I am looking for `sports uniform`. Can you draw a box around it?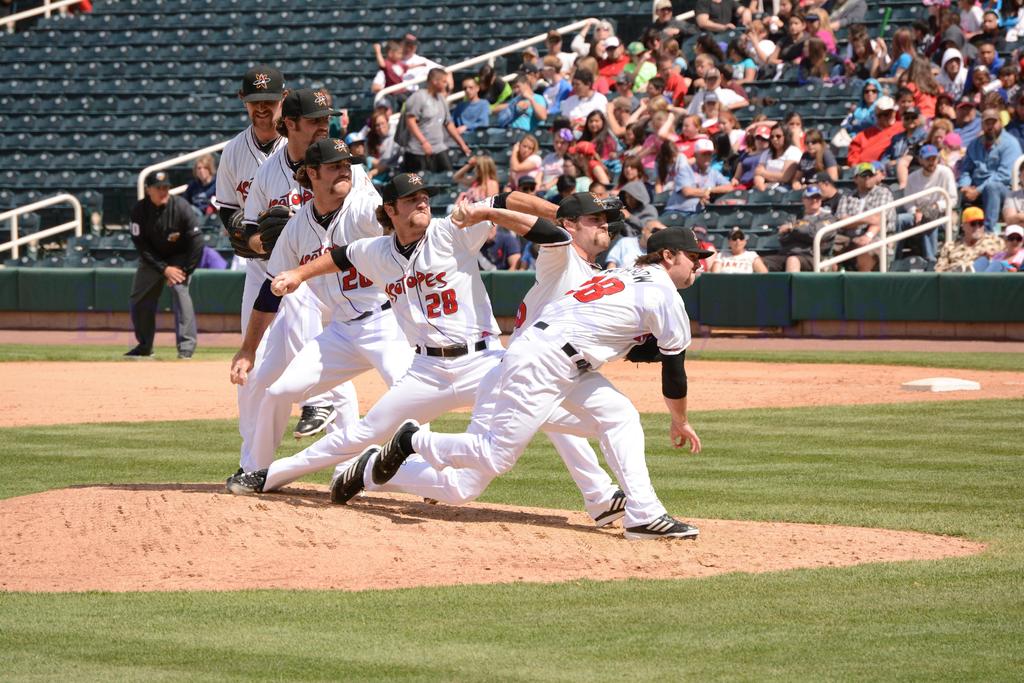
Sure, the bounding box is pyautogui.locateOnScreen(213, 68, 339, 441).
